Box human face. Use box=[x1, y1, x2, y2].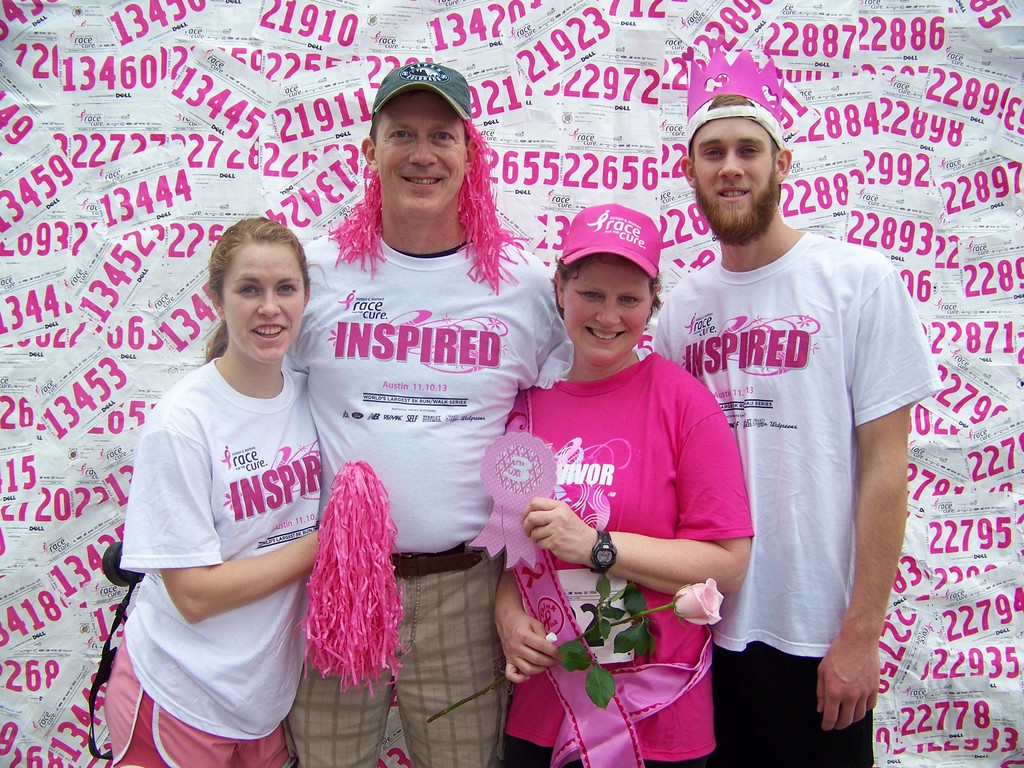
box=[564, 253, 646, 363].
